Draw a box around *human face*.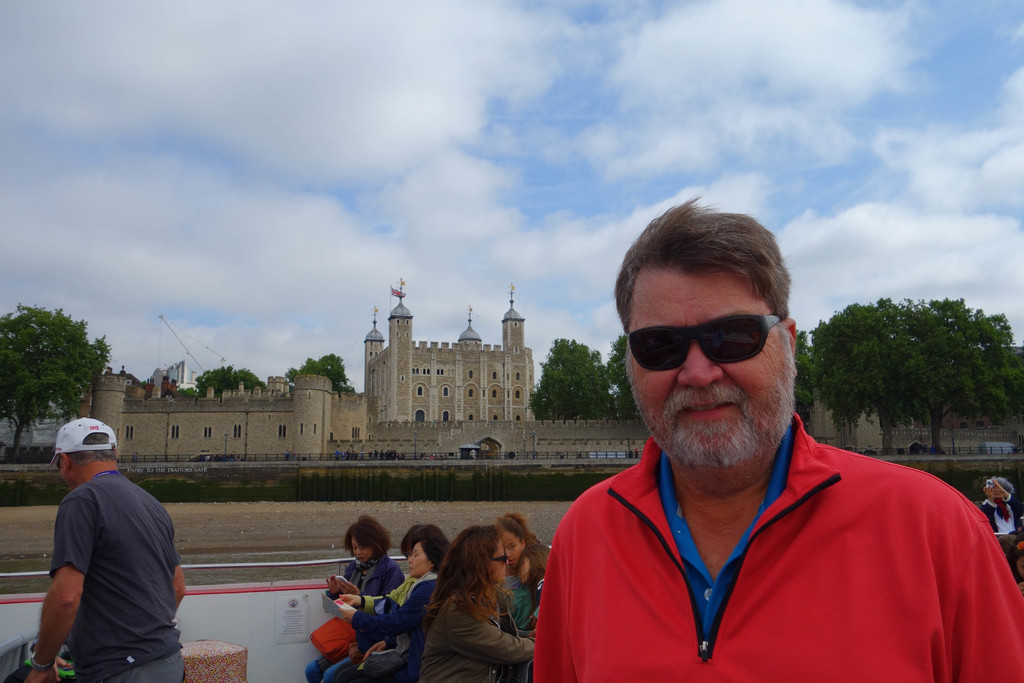
left=354, top=536, right=367, bottom=563.
